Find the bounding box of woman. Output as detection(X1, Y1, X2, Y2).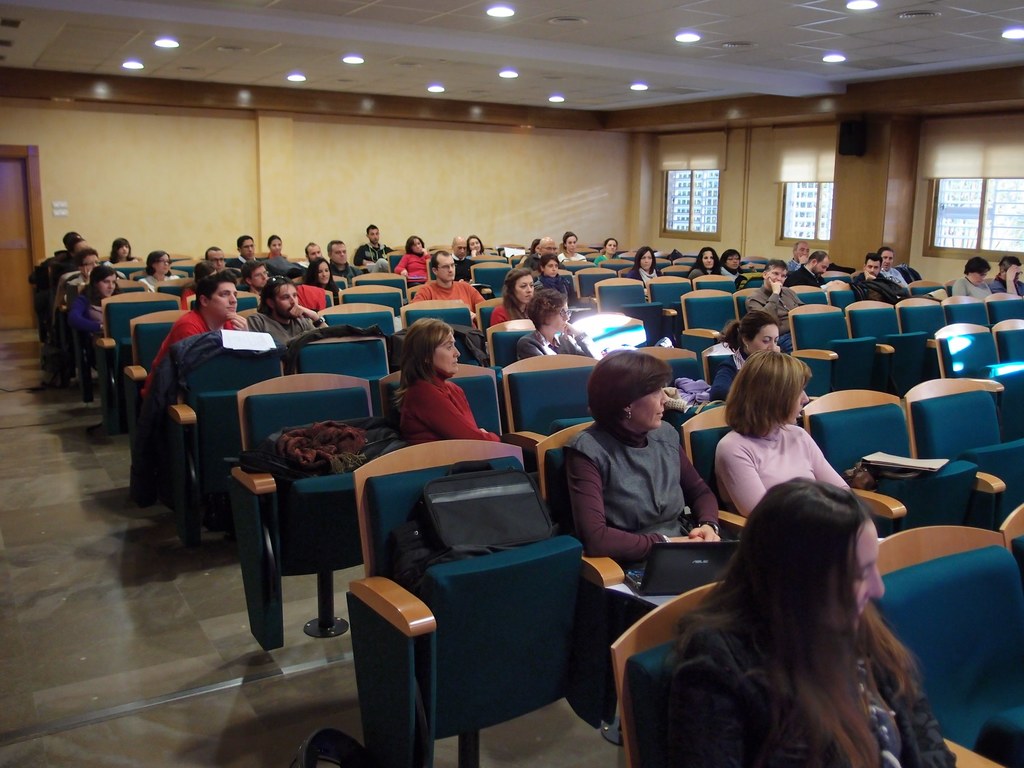
detection(373, 320, 489, 470).
